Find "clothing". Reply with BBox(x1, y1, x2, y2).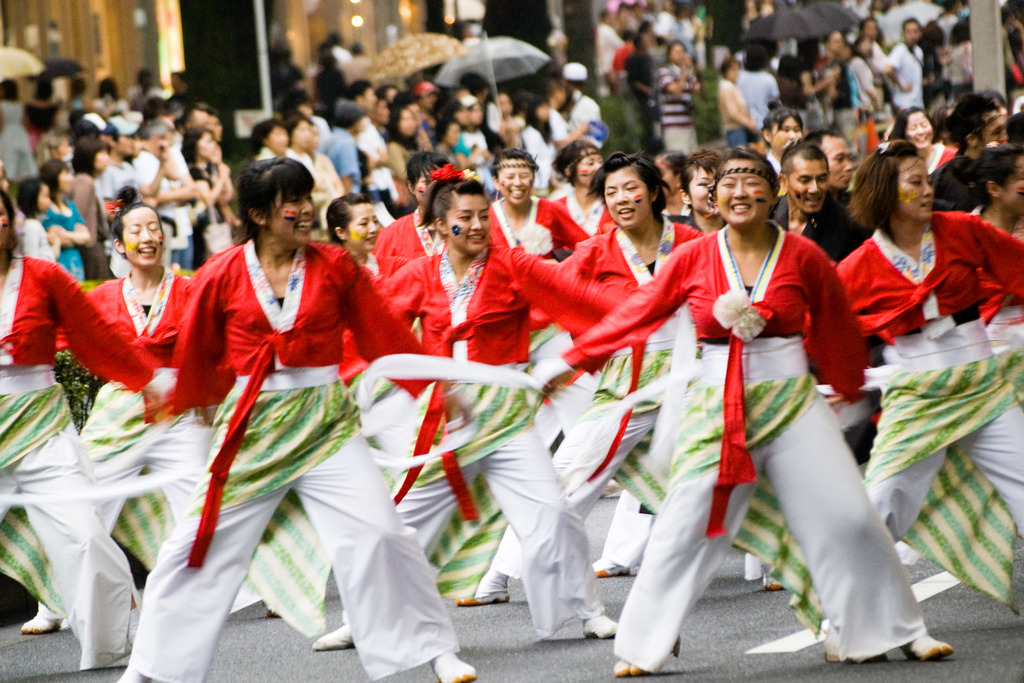
BBox(18, 216, 52, 262).
